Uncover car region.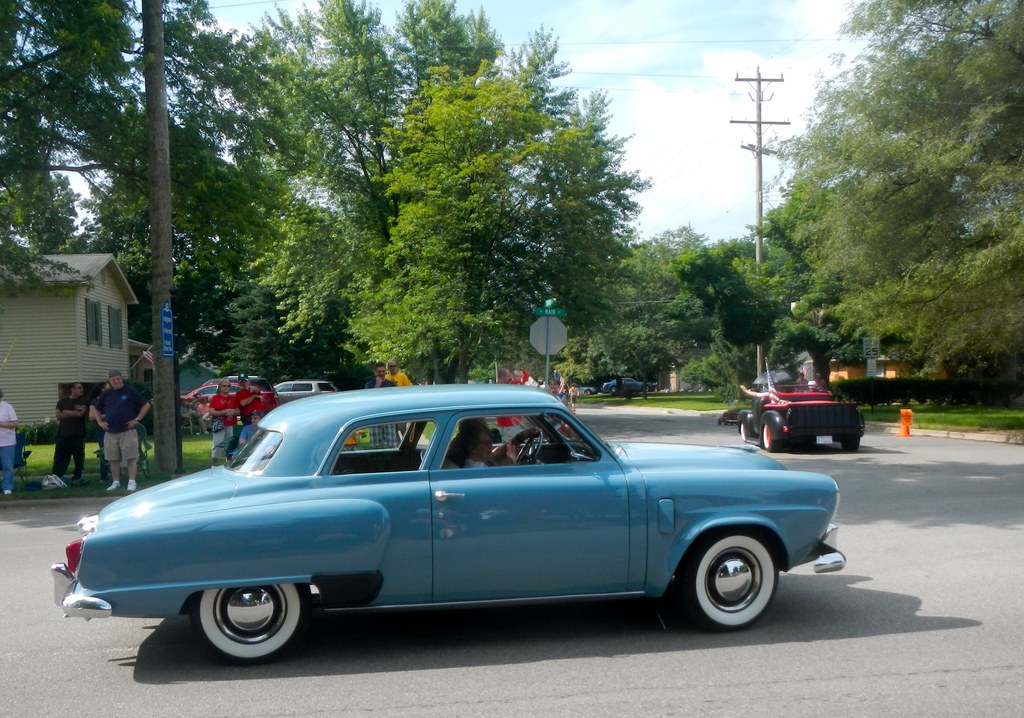
Uncovered: [271, 381, 337, 404].
